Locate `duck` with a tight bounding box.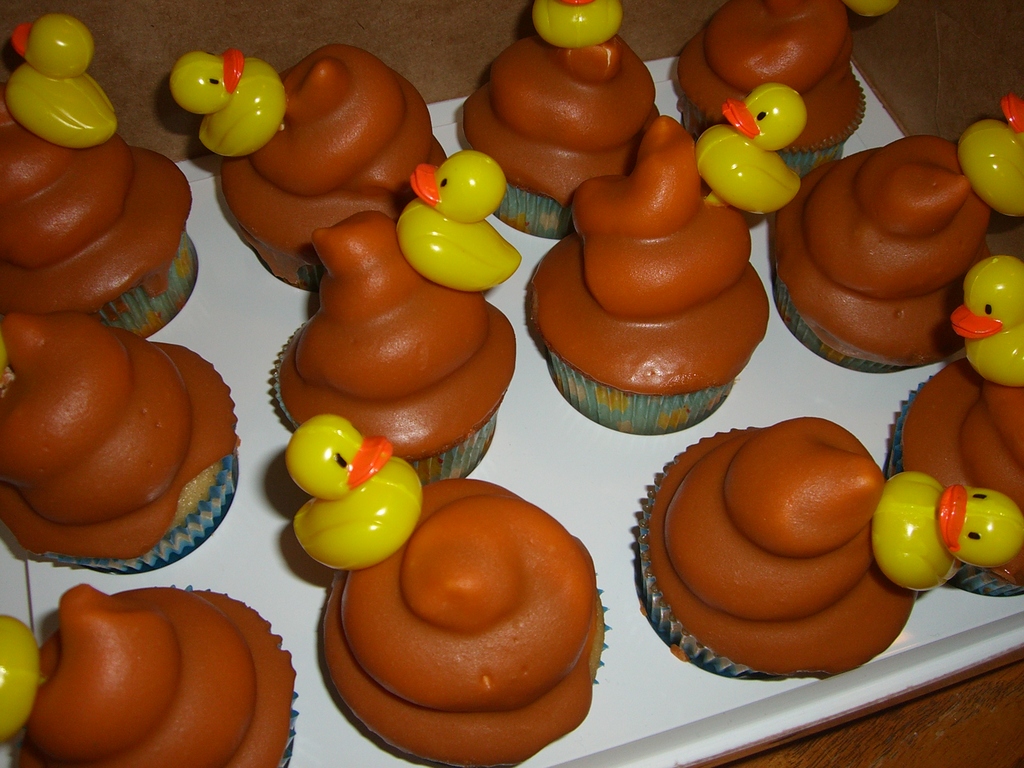
detection(883, 470, 1023, 607).
